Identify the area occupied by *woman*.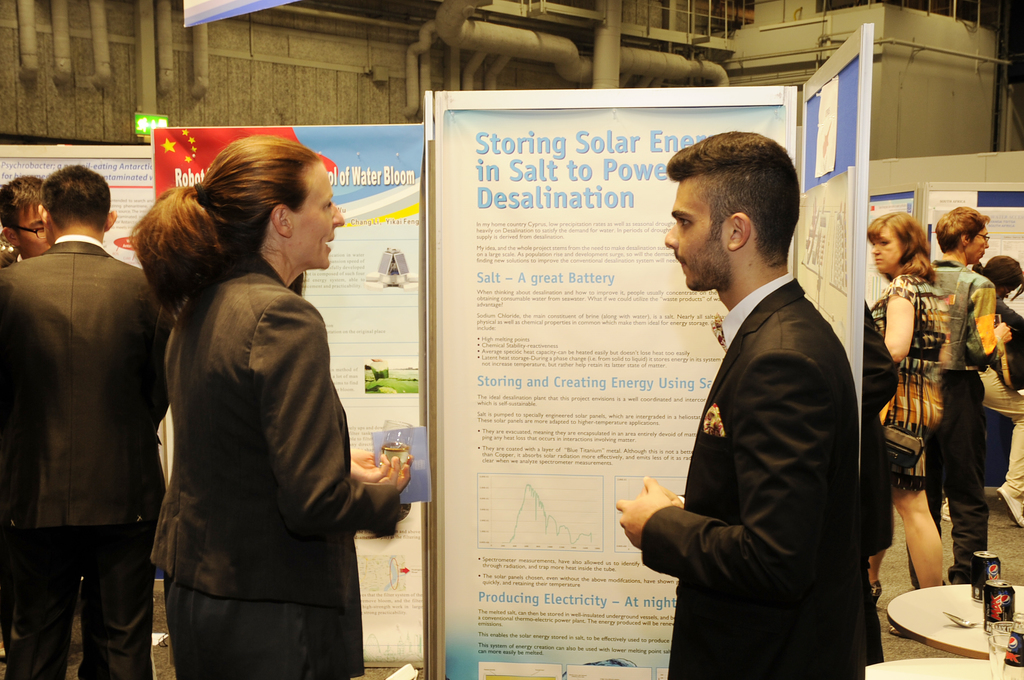
Area: Rect(913, 200, 1012, 595).
